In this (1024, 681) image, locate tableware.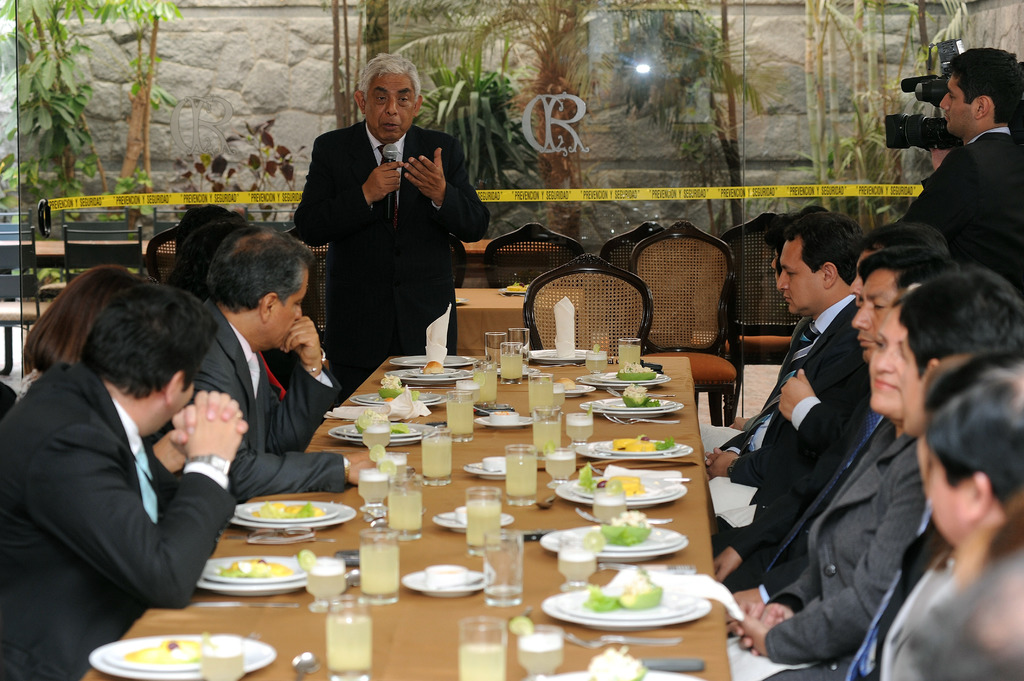
Bounding box: {"left": 496, "top": 343, "right": 524, "bottom": 381}.
